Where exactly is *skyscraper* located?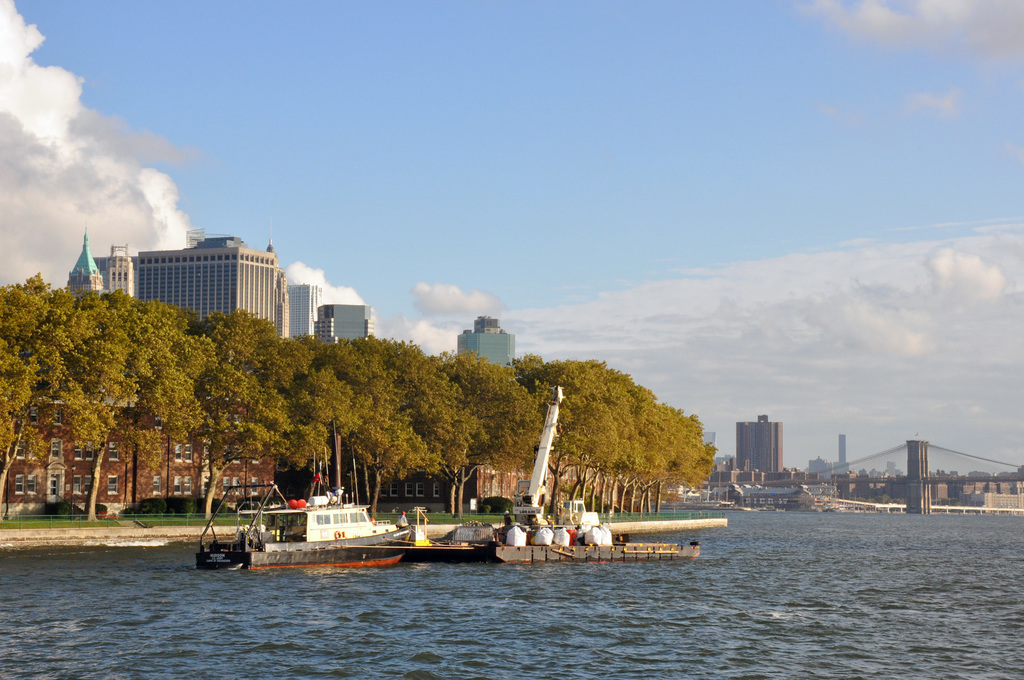
Its bounding box is bbox=(129, 233, 279, 328).
